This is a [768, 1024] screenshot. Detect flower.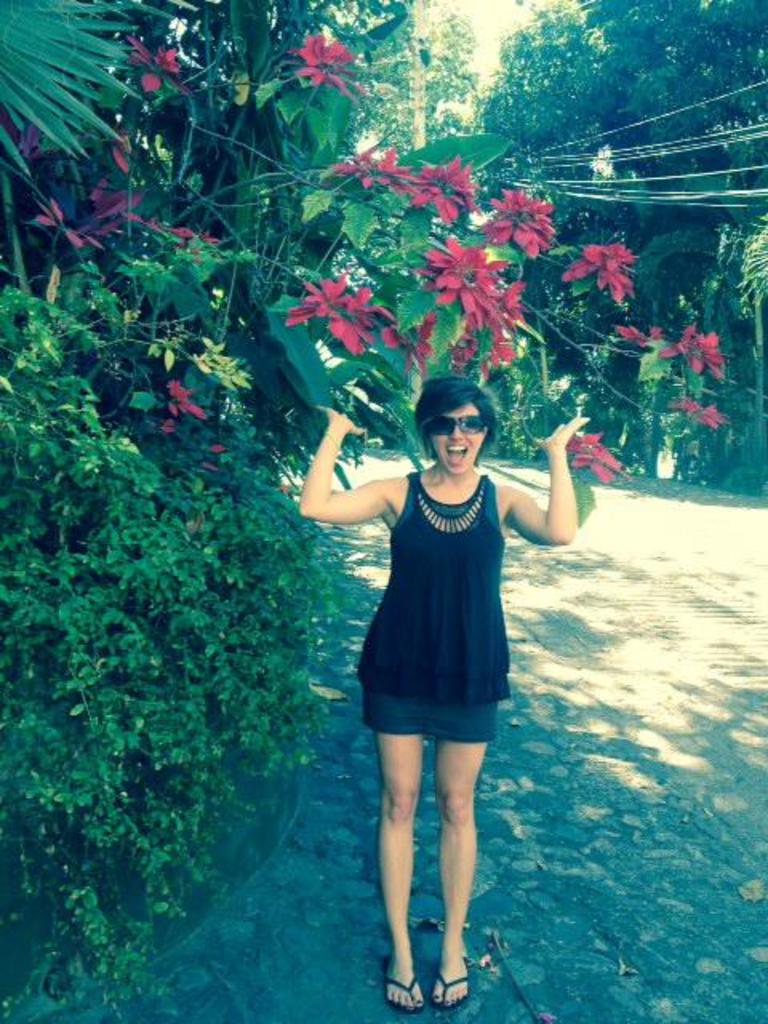
bbox=(128, 38, 176, 91).
